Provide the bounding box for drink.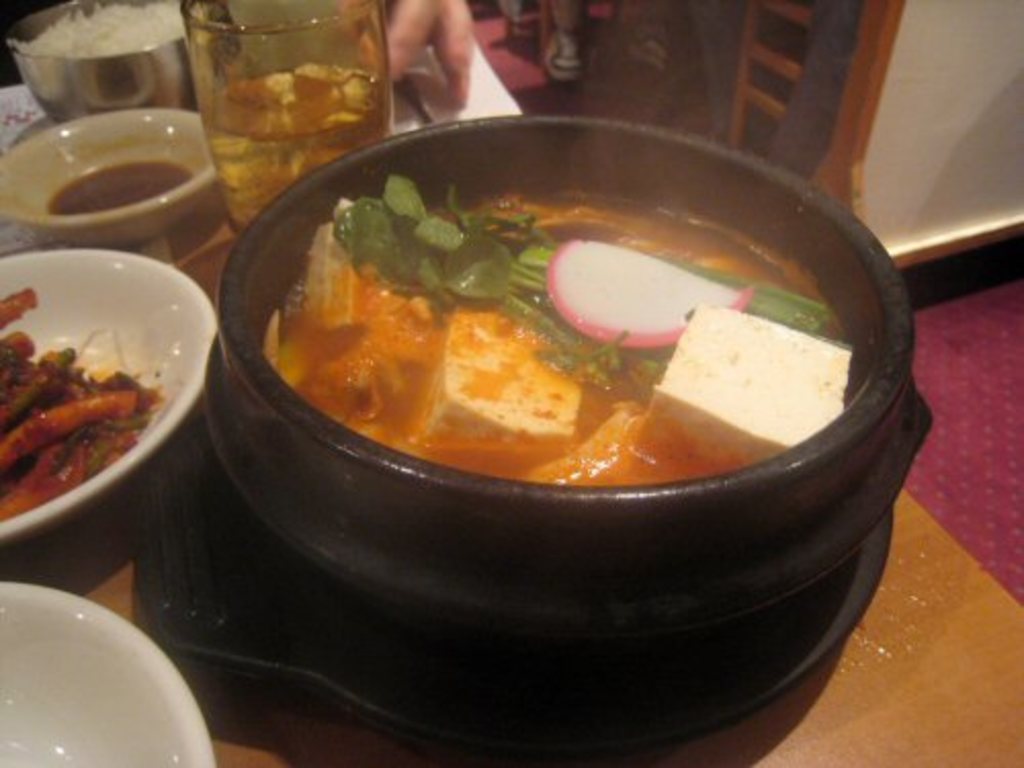
{"x1": 178, "y1": 0, "x2": 385, "y2": 219}.
